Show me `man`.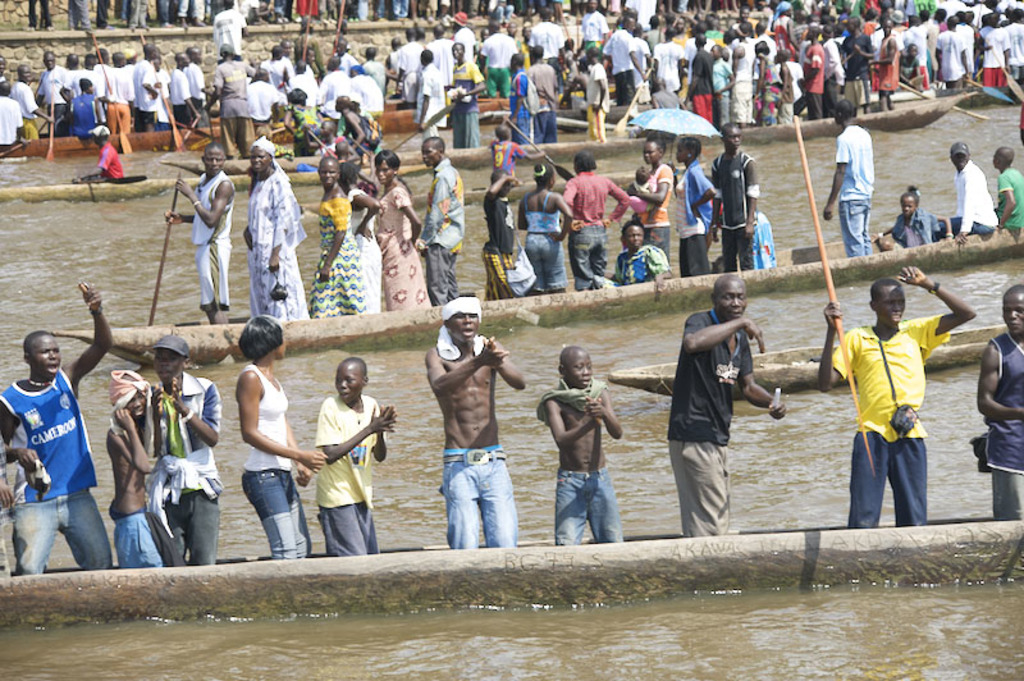
`man` is here: <box>148,332,221,556</box>.
